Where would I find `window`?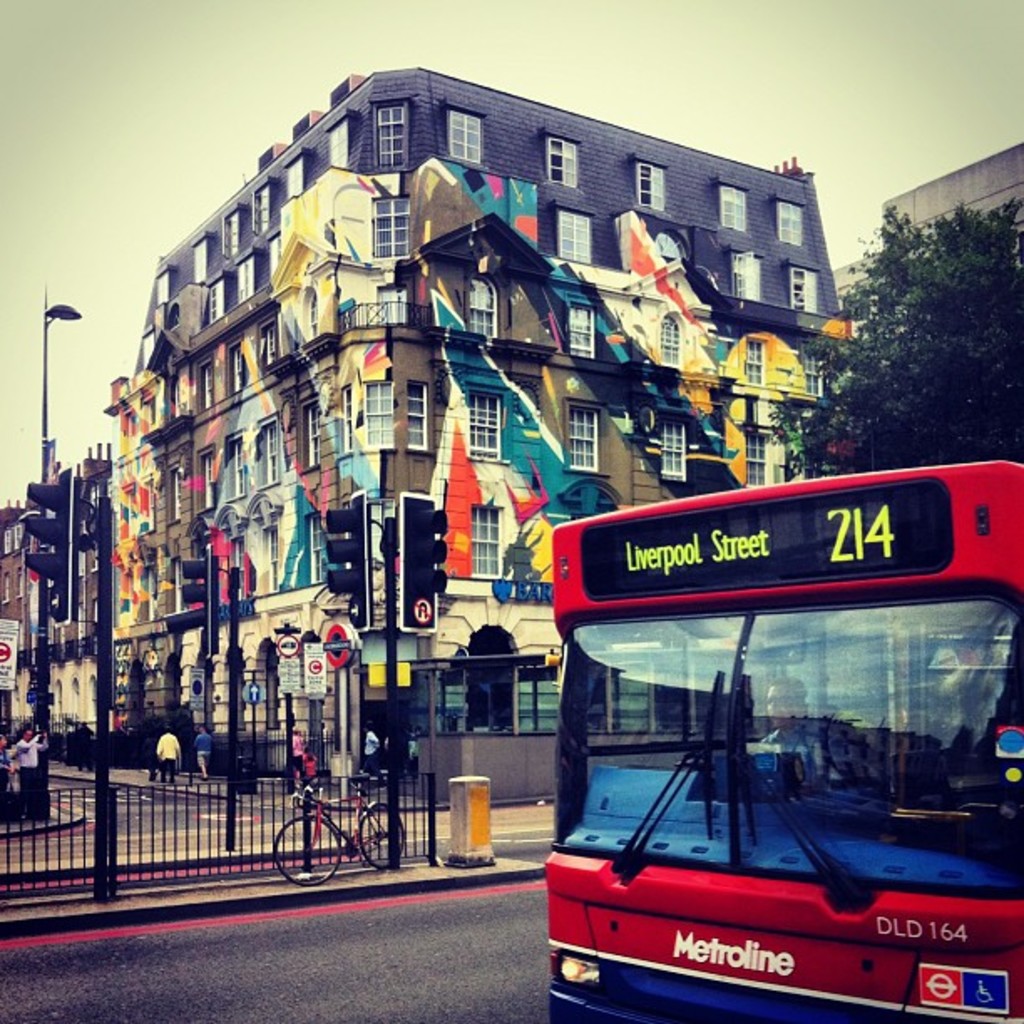
At select_region(189, 231, 206, 284).
